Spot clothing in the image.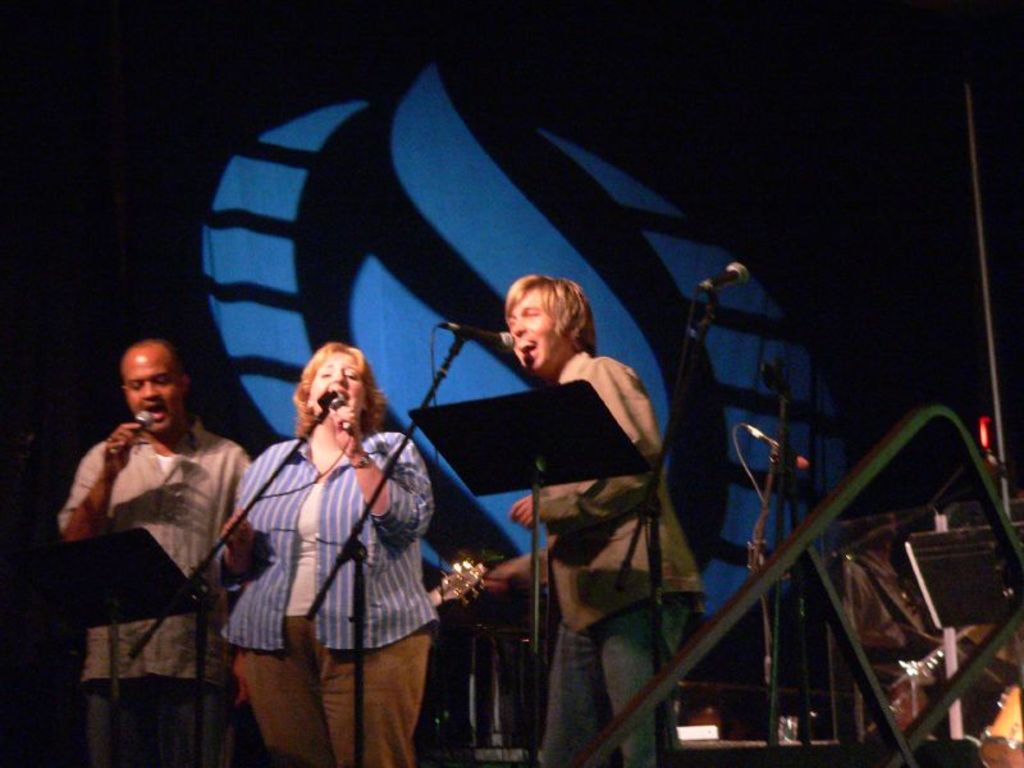
clothing found at locate(225, 430, 417, 767).
